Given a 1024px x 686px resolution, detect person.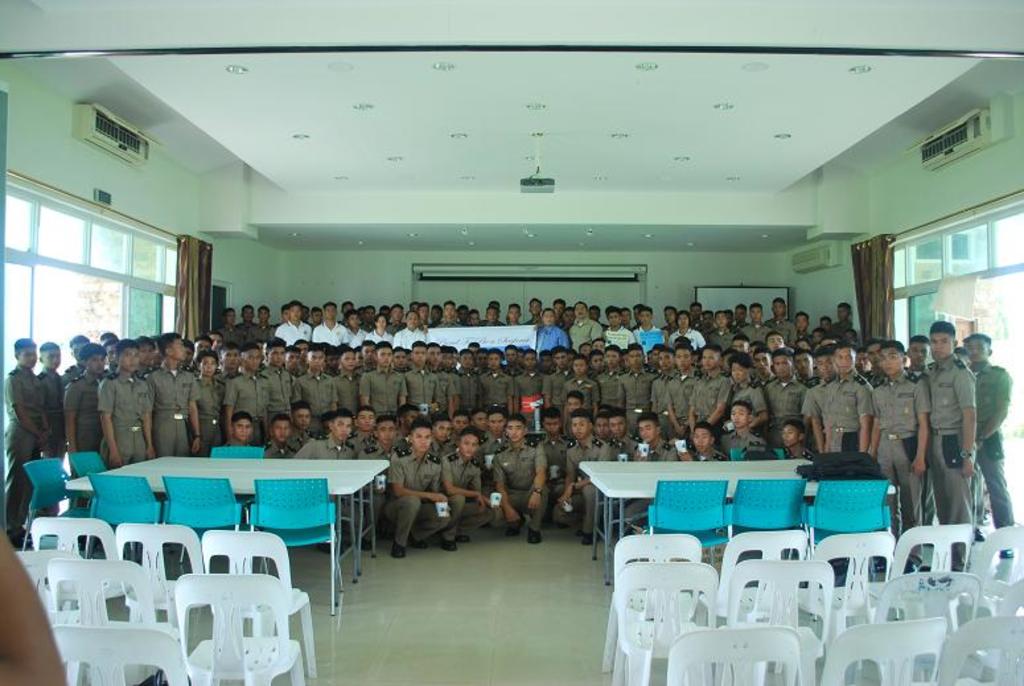
(left=252, top=311, right=270, bottom=342).
